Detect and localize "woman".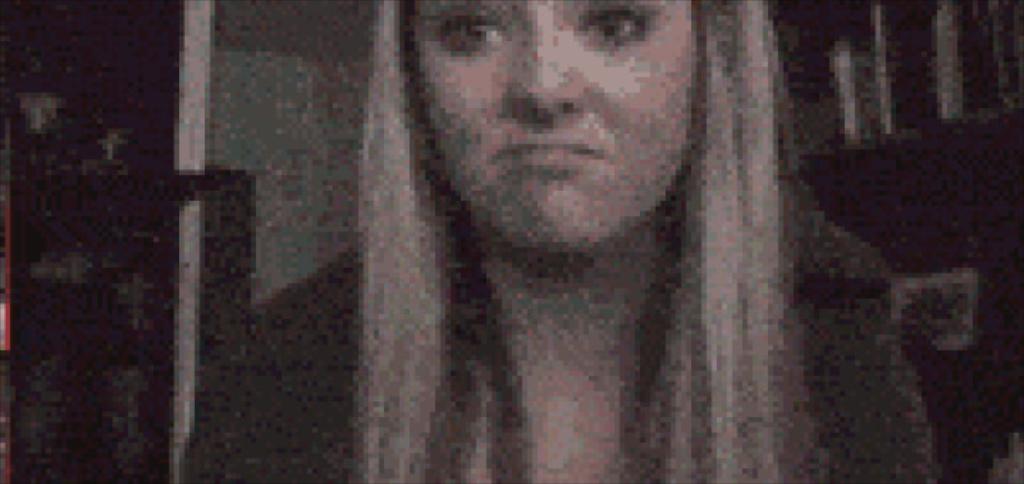
Localized at [left=164, top=0, right=983, bottom=477].
